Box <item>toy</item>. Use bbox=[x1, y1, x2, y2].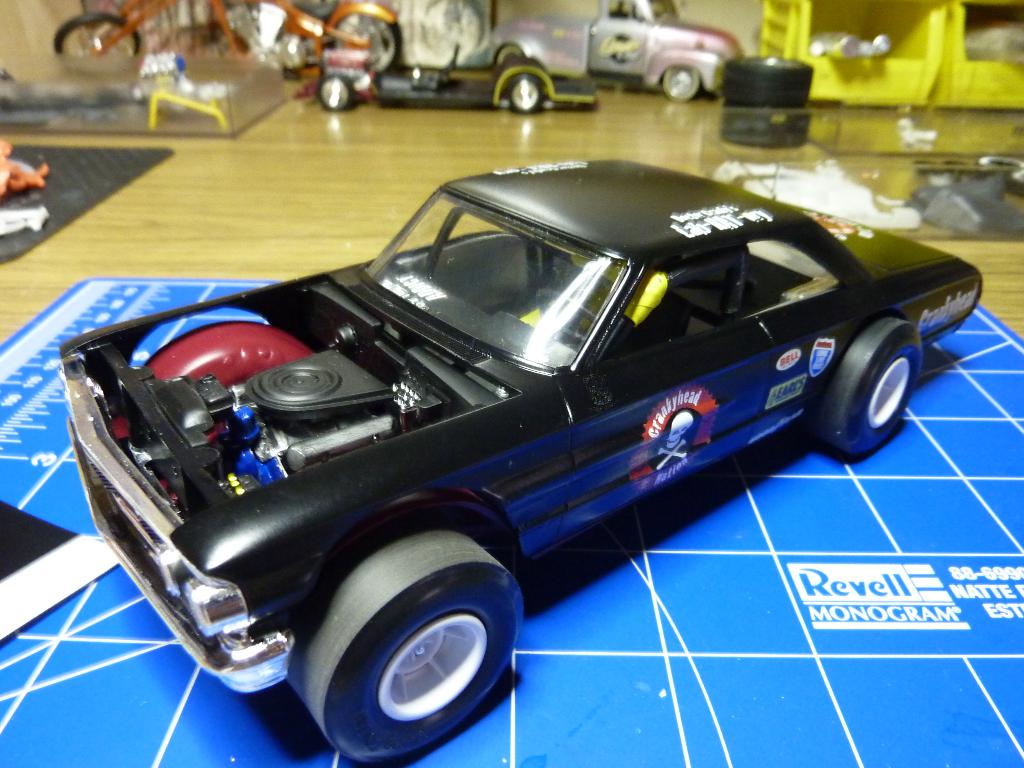
bbox=[74, 125, 936, 744].
